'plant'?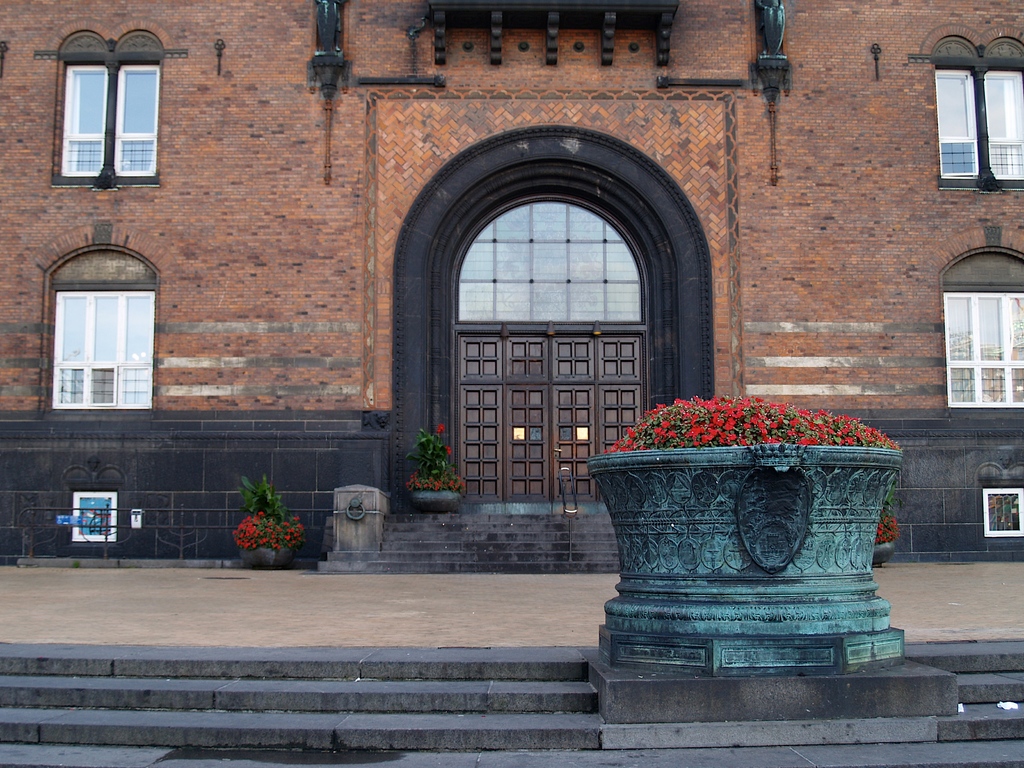
region(402, 419, 469, 493)
